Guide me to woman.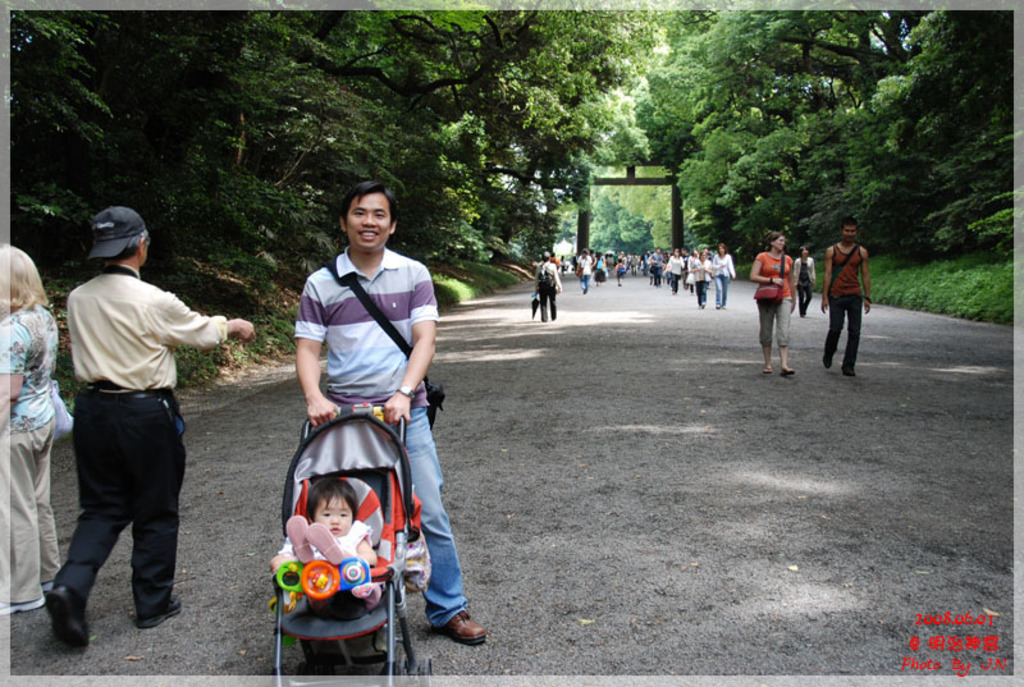
Guidance: 689 246 712 308.
